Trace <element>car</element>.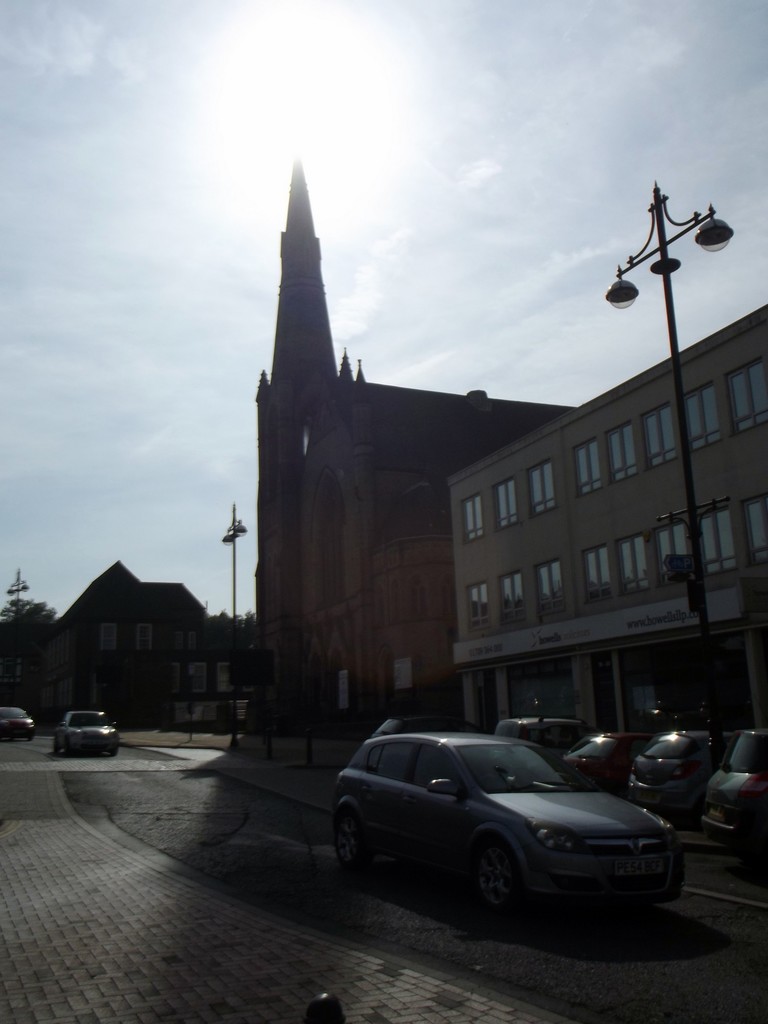
Traced to 702/721/767/868.
